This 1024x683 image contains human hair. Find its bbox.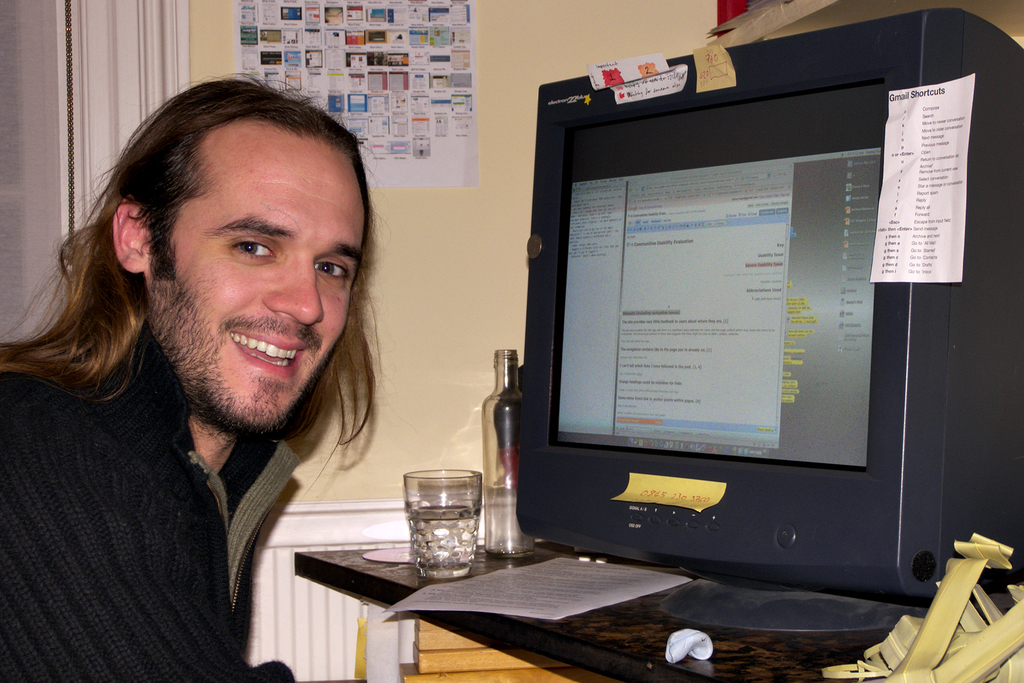
(0, 75, 384, 483).
